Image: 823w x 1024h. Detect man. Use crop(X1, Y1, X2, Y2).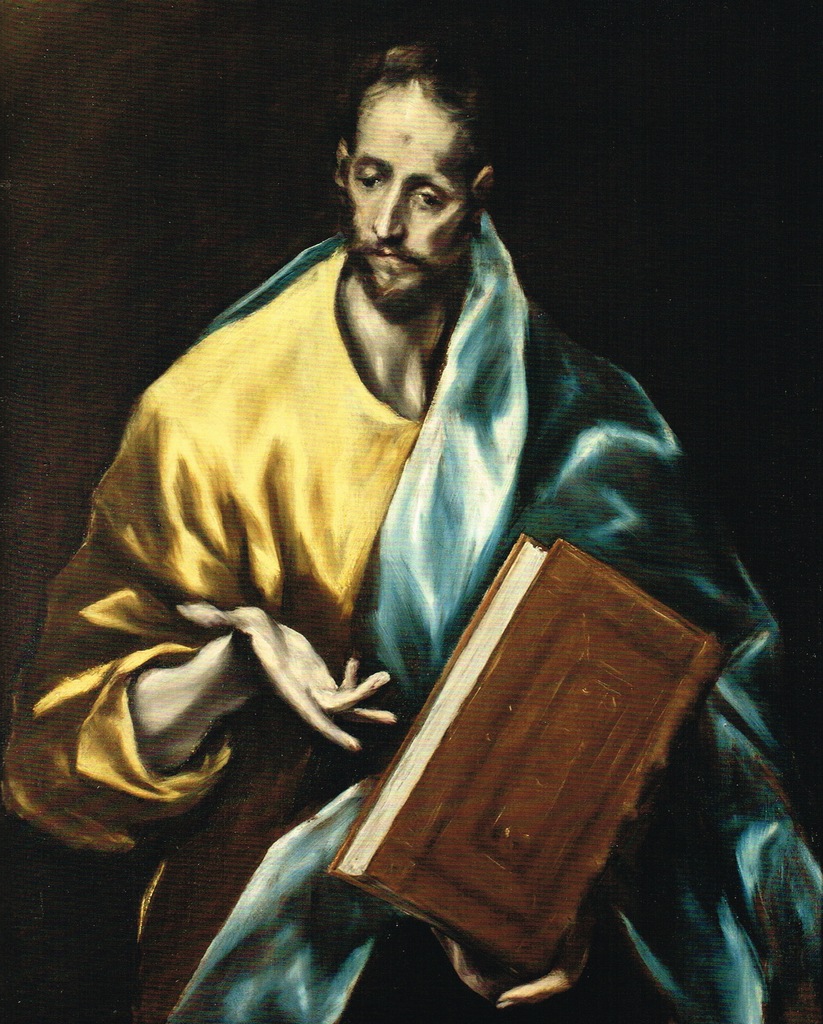
crop(42, 90, 746, 924).
